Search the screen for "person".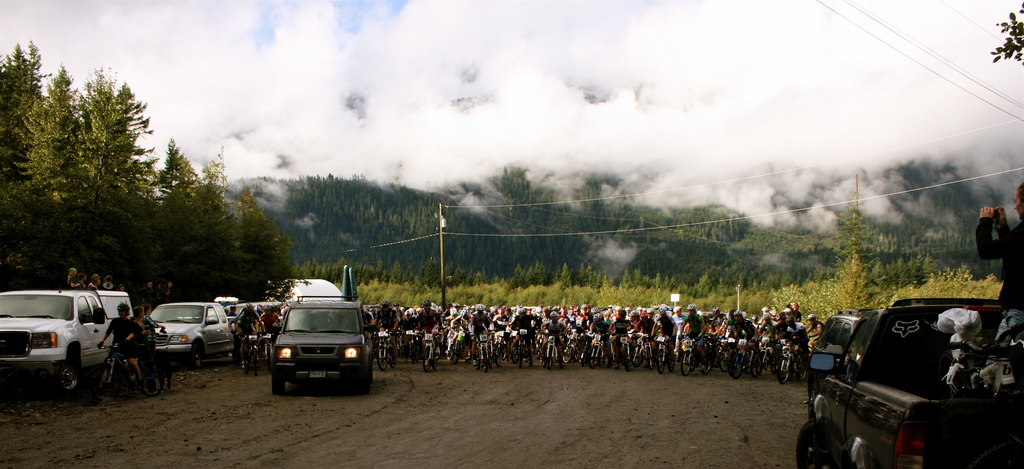
Found at region(680, 304, 707, 360).
